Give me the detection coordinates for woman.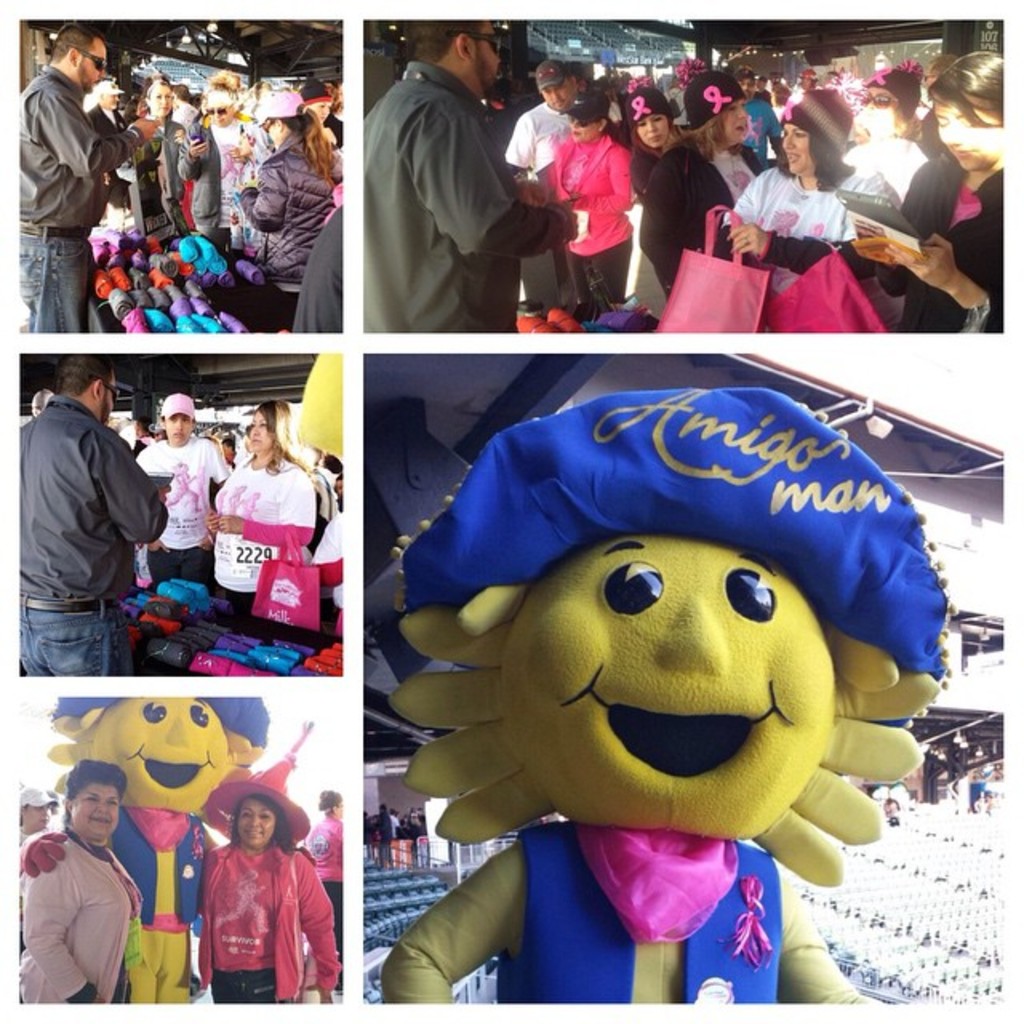
[left=645, top=70, right=763, bottom=293].
